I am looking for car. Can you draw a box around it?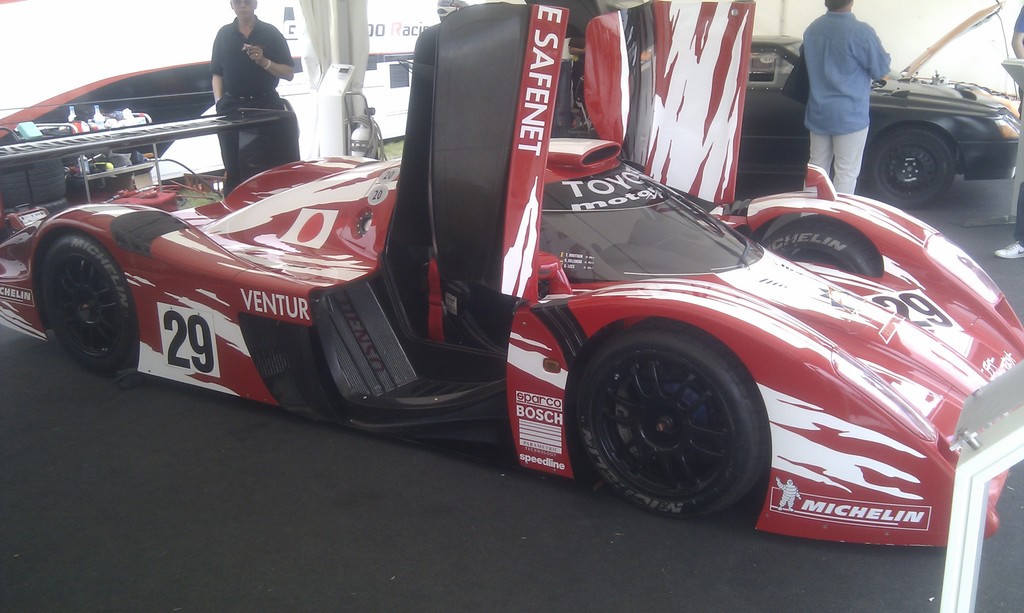
Sure, the bounding box is (left=0, top=0, right=1023, bottom=553).
